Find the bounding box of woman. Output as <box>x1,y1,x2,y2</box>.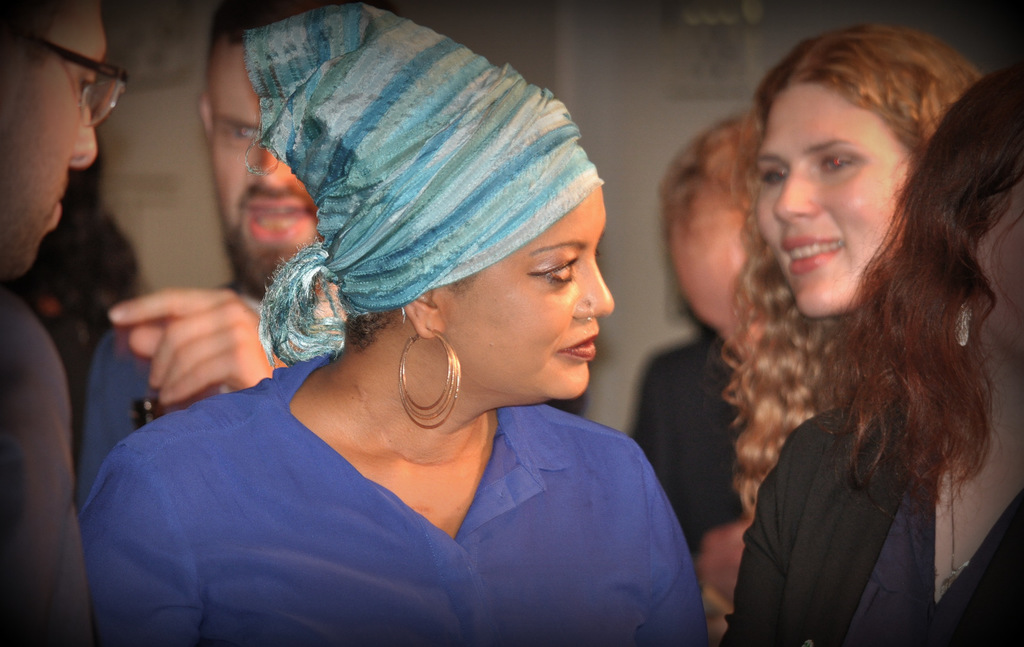
<box>702,20,987,643</box>.
